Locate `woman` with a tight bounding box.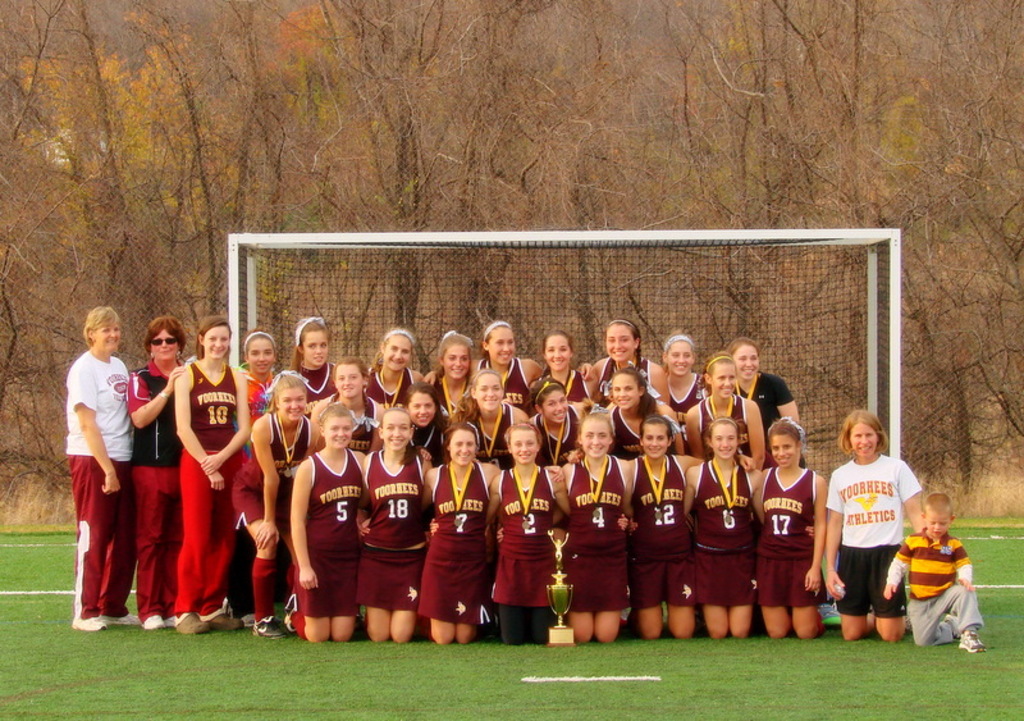
<region>357, 405, 438, 642</region>.
